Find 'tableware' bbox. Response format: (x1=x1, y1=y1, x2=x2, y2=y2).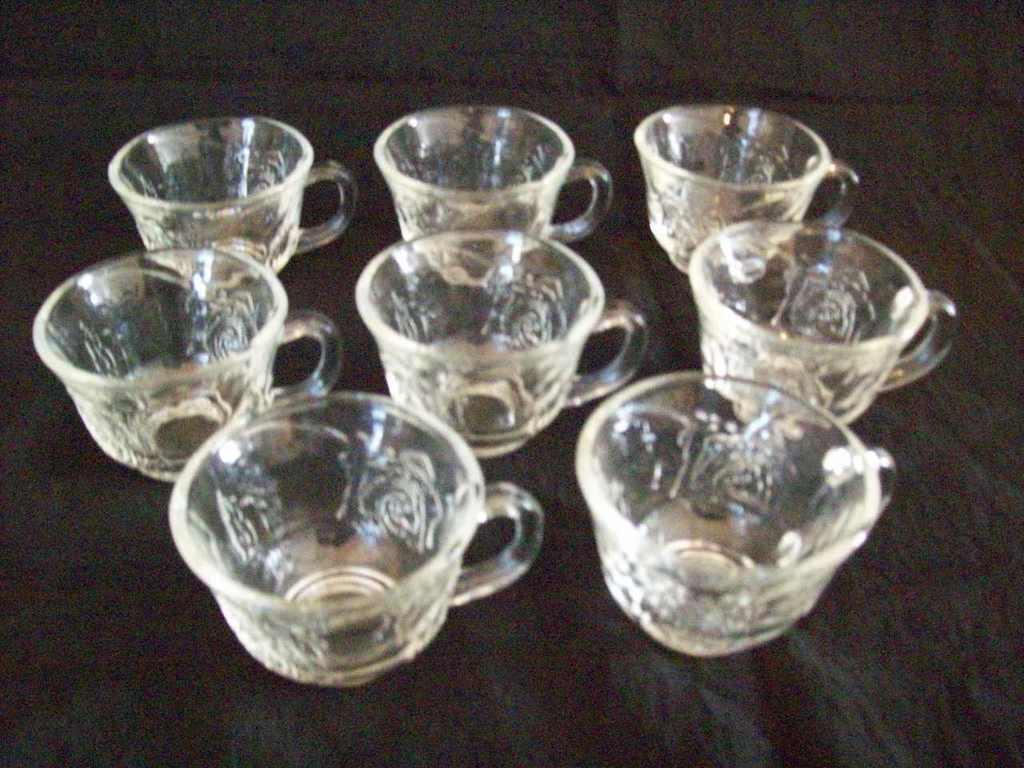
(x1=571, y1=362, x2=902, y2=650).
